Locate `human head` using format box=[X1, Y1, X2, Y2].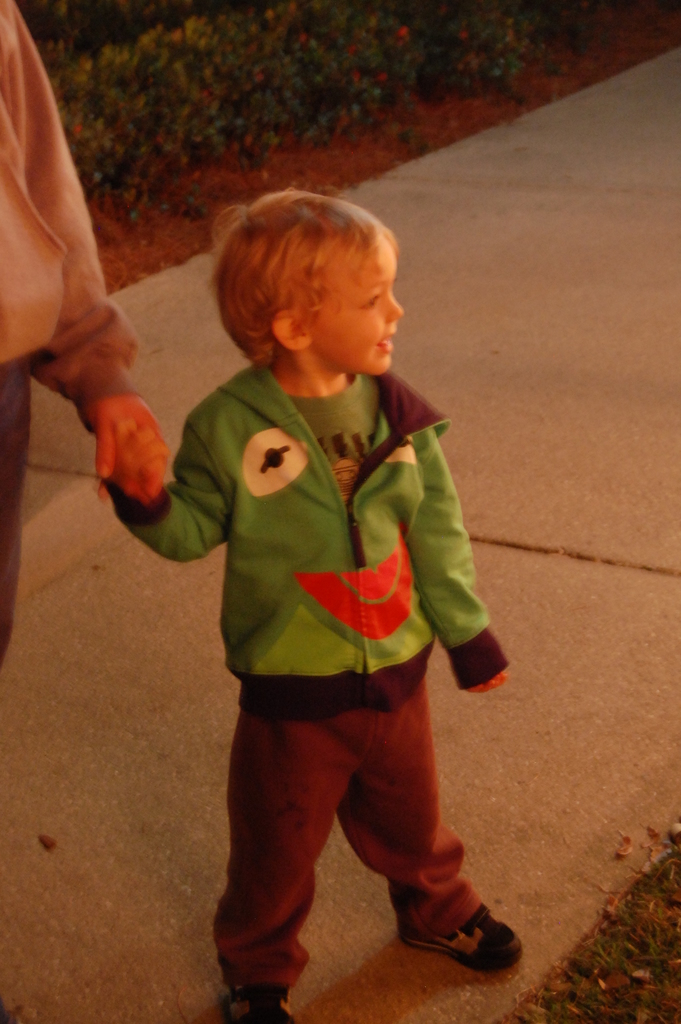
box=[229, 188, 419, 407].
